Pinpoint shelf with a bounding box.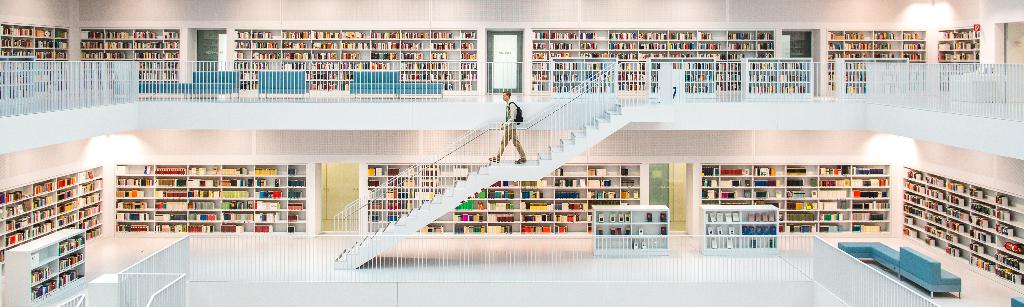
<region>871, 39, 890, 50</region>.
